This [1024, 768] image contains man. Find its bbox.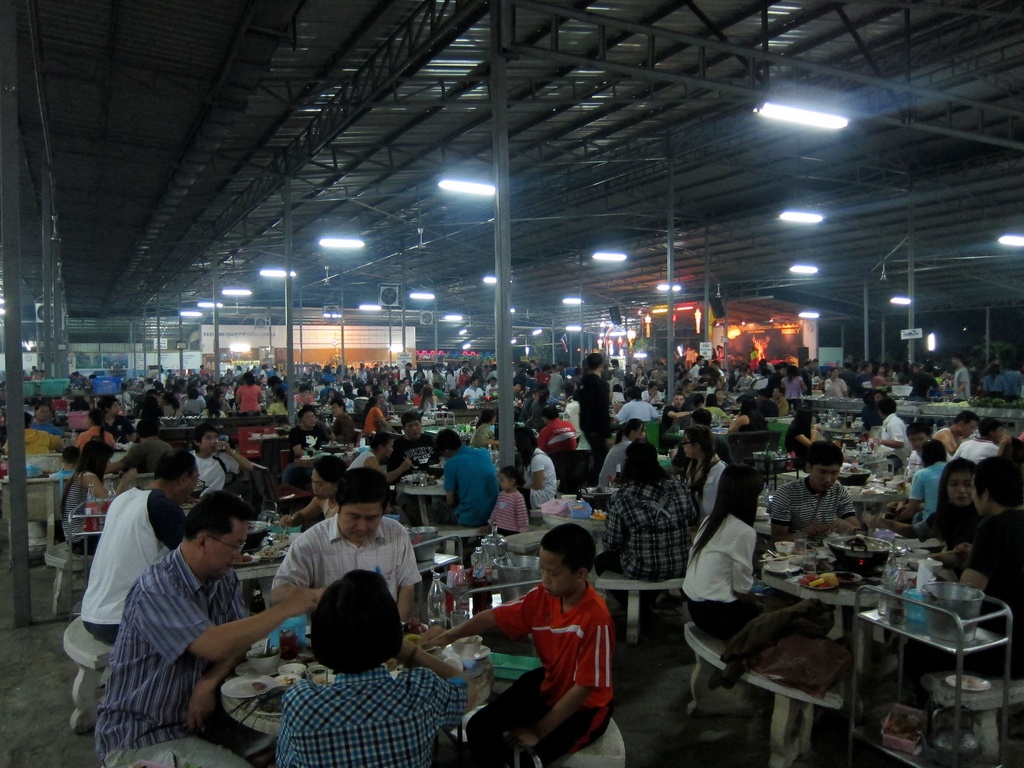
290,404,324,463.
